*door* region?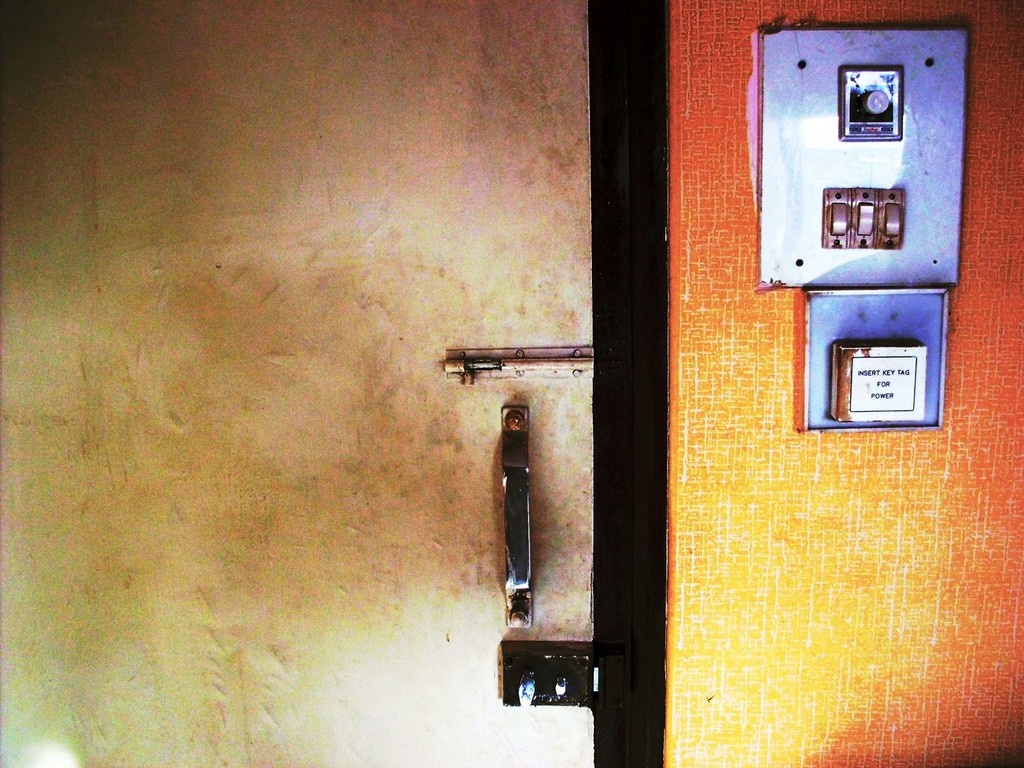
0, 0, 596, 767
